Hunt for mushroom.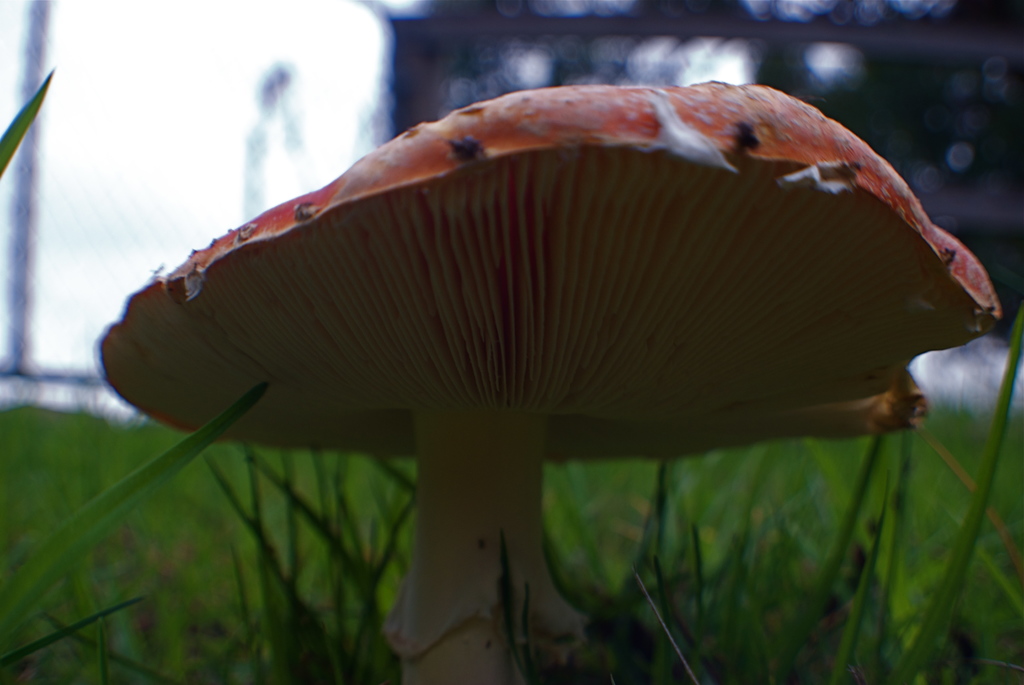
Hunted down at 98:84:1004:684.
